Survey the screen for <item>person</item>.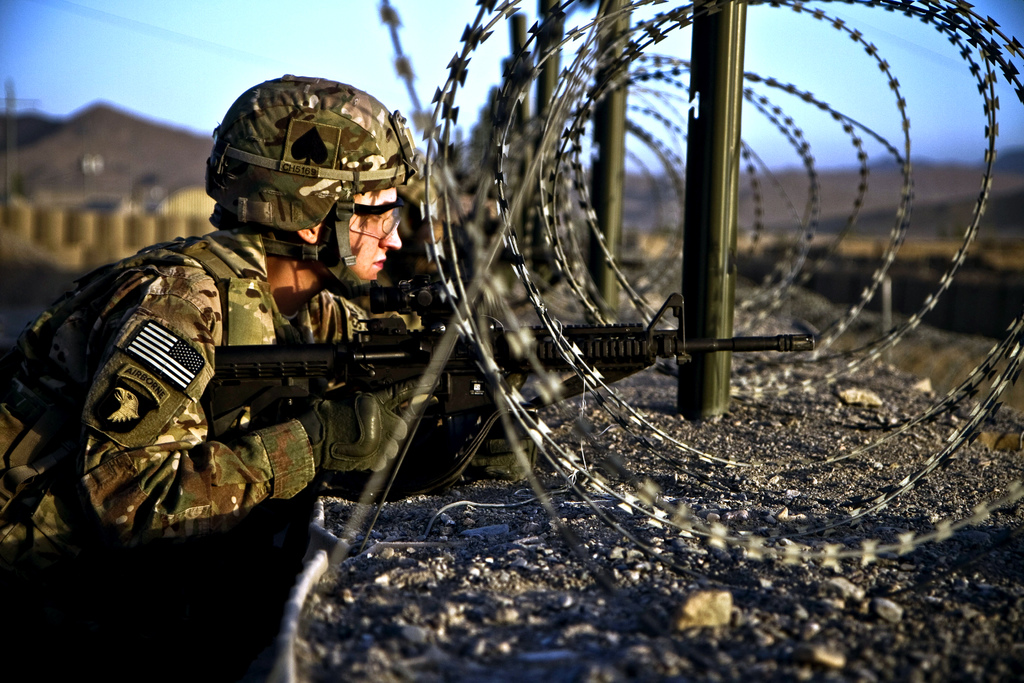
Survey found: detection(61, 126, 457, 608).
